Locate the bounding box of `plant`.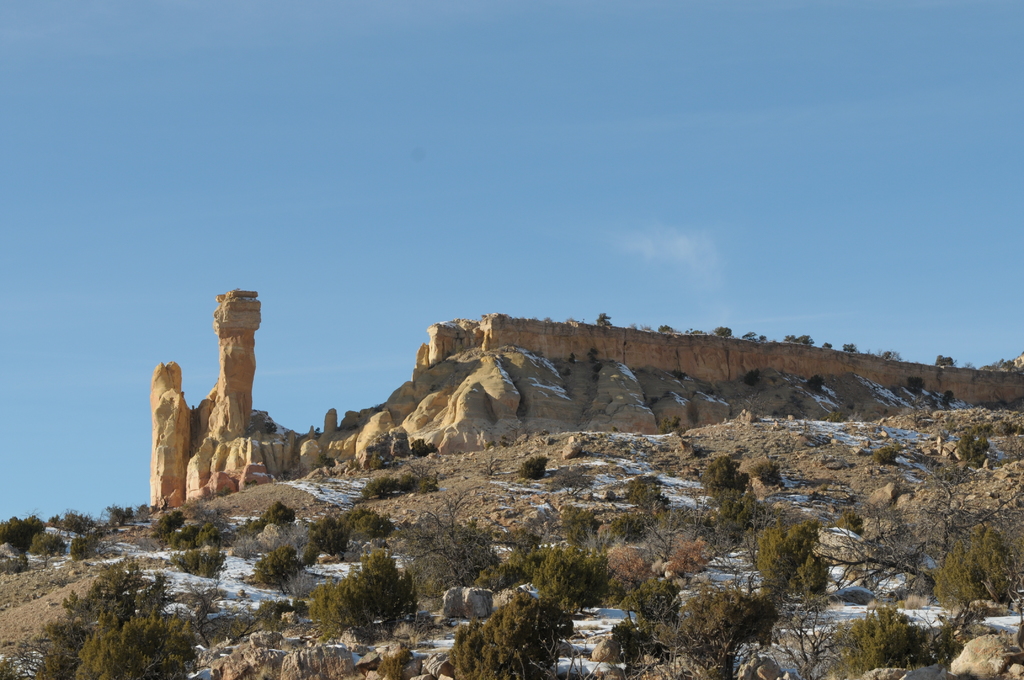
Bounding box: 593, 361, 602, 374.
